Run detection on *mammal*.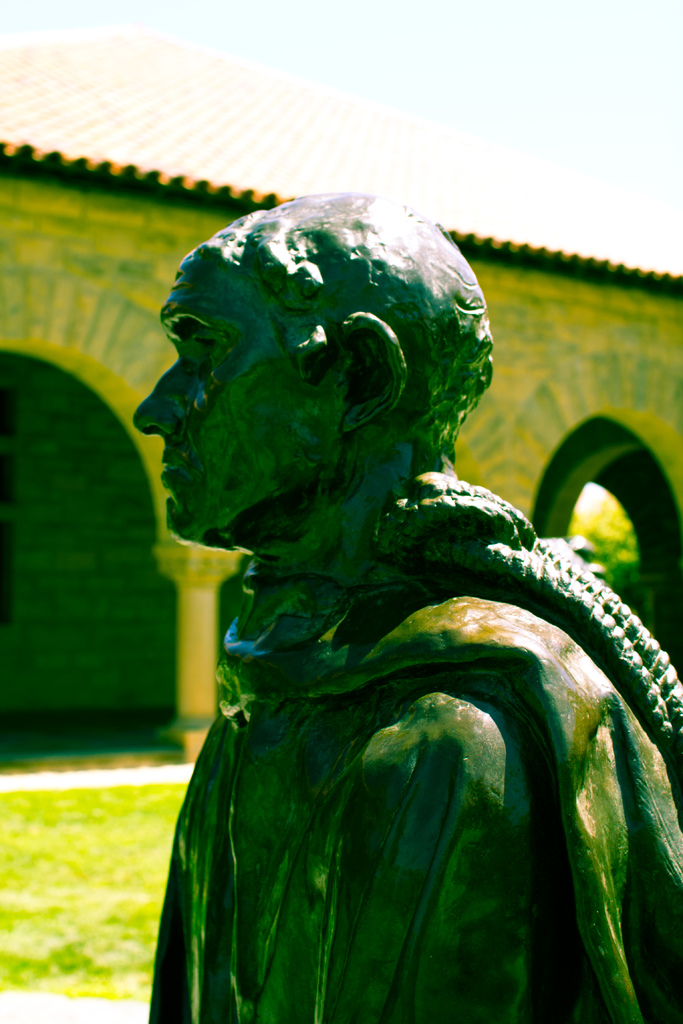
Result: (left=131, top=189, right=682, bottom=1023).
